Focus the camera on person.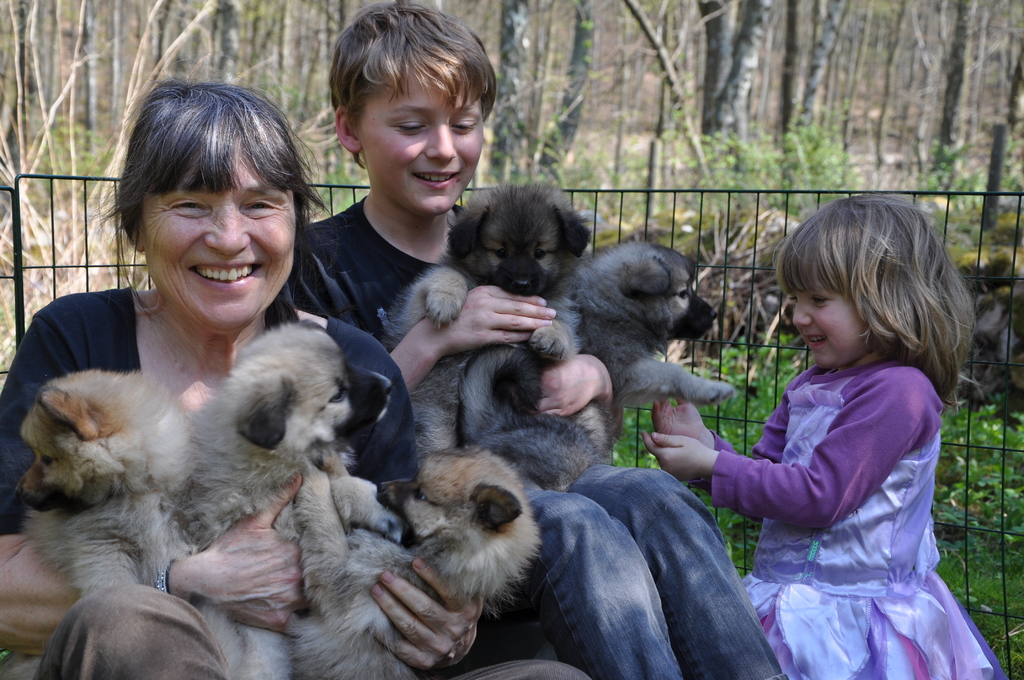
Focus region: [left=0, top=57, right=588, bottom=679].
